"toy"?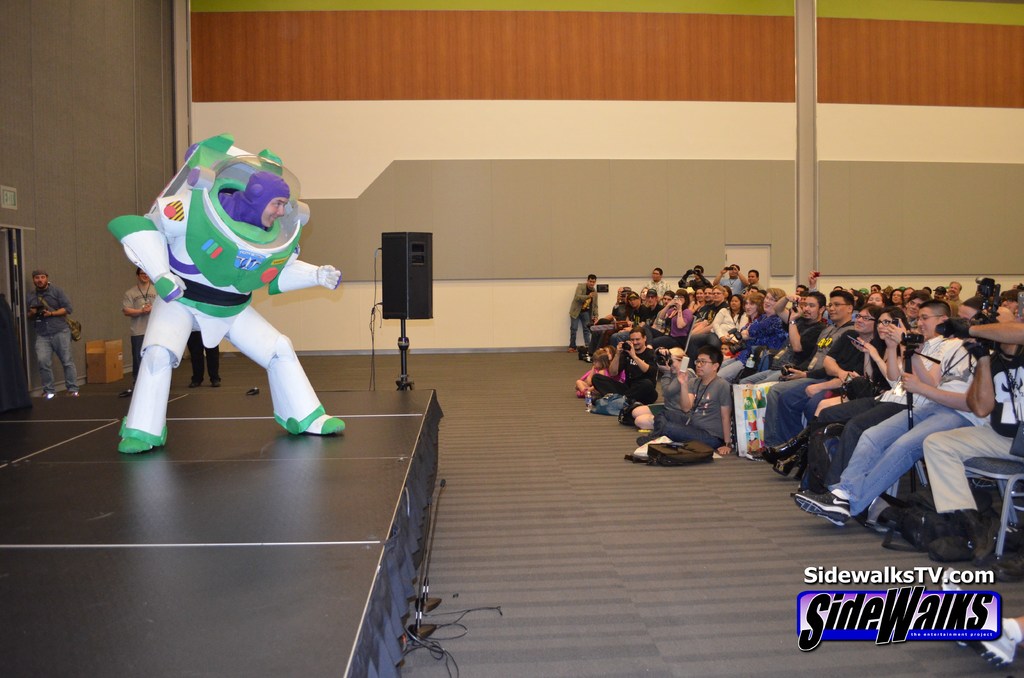
[98,133,340,469]
